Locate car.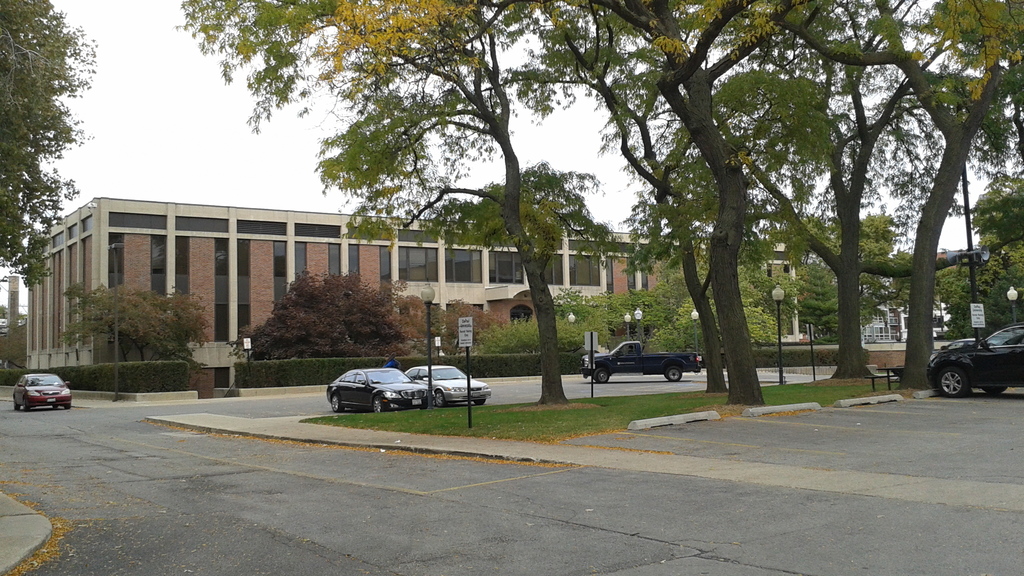
Bounding box: bbox=(927, 324, 1023, 399).
